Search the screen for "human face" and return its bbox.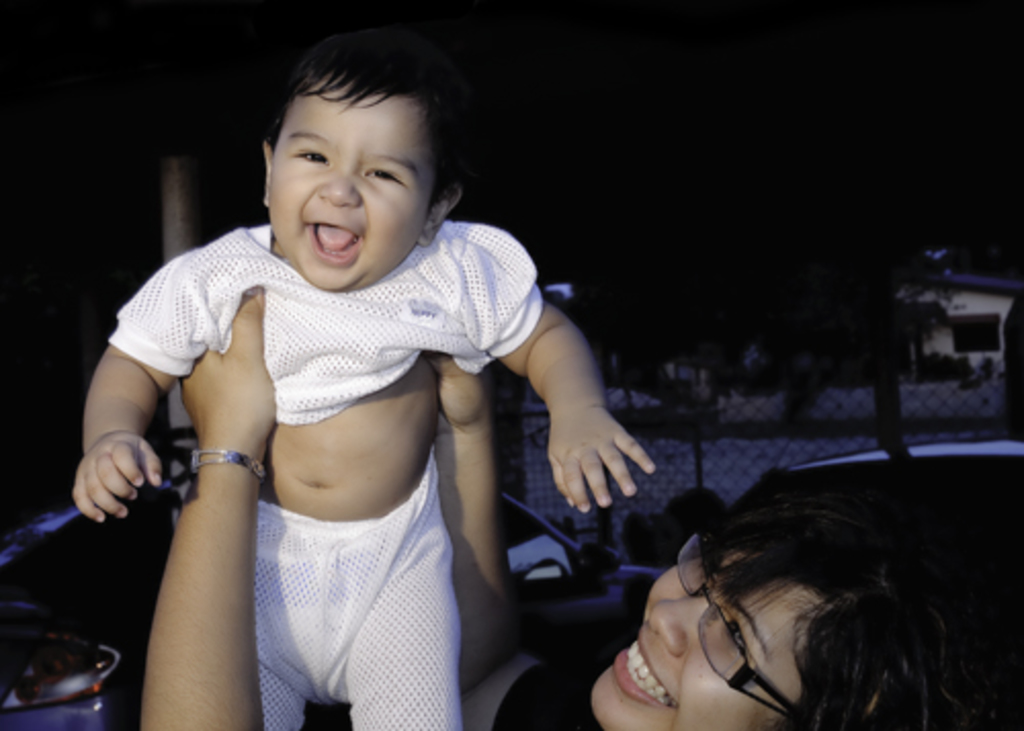
Found: bbox(268, 98, 434, 291).
